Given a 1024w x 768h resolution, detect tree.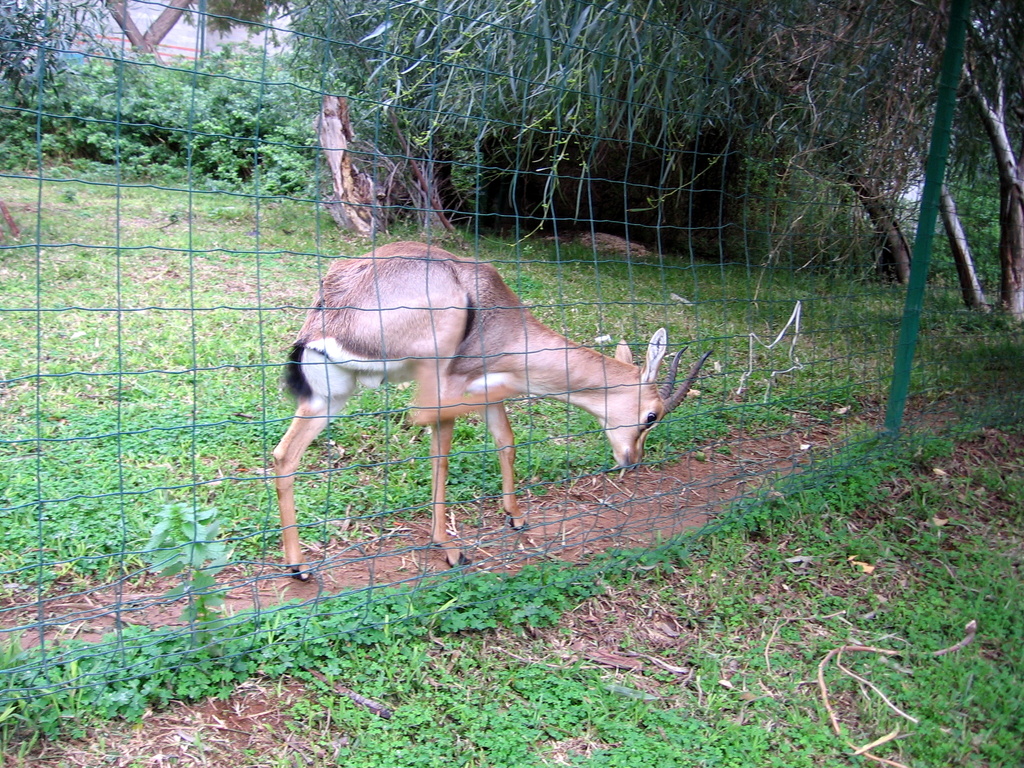
select_region(799, 0, 994, 322).
